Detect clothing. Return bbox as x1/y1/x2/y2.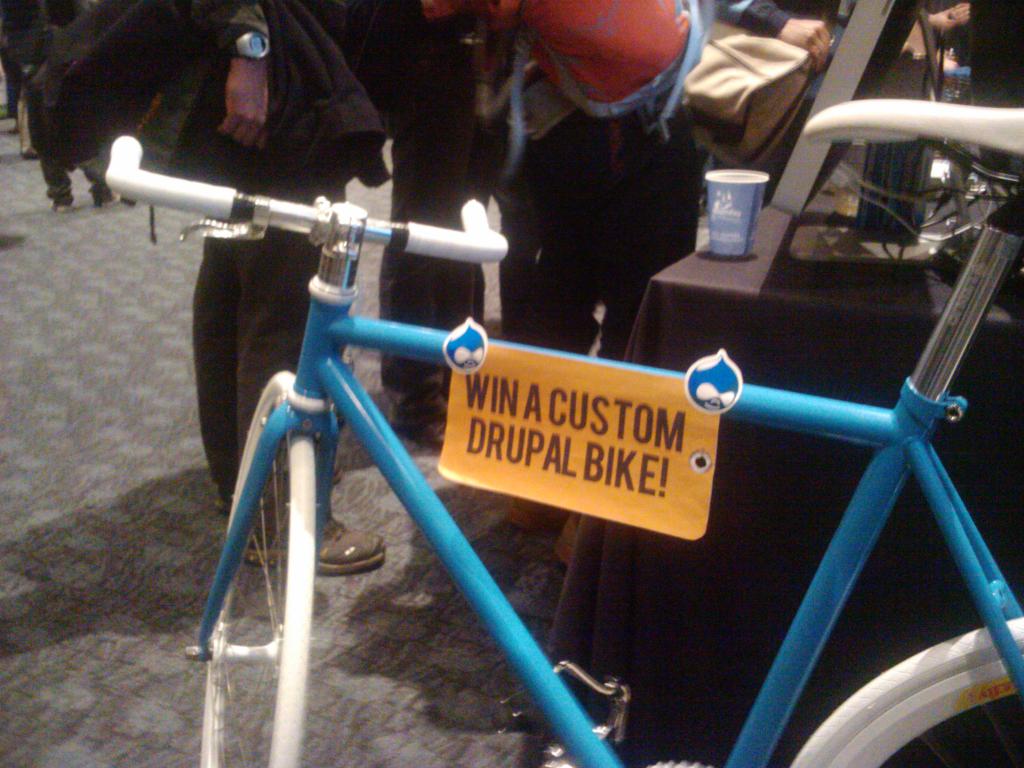
196/161/340/528.
